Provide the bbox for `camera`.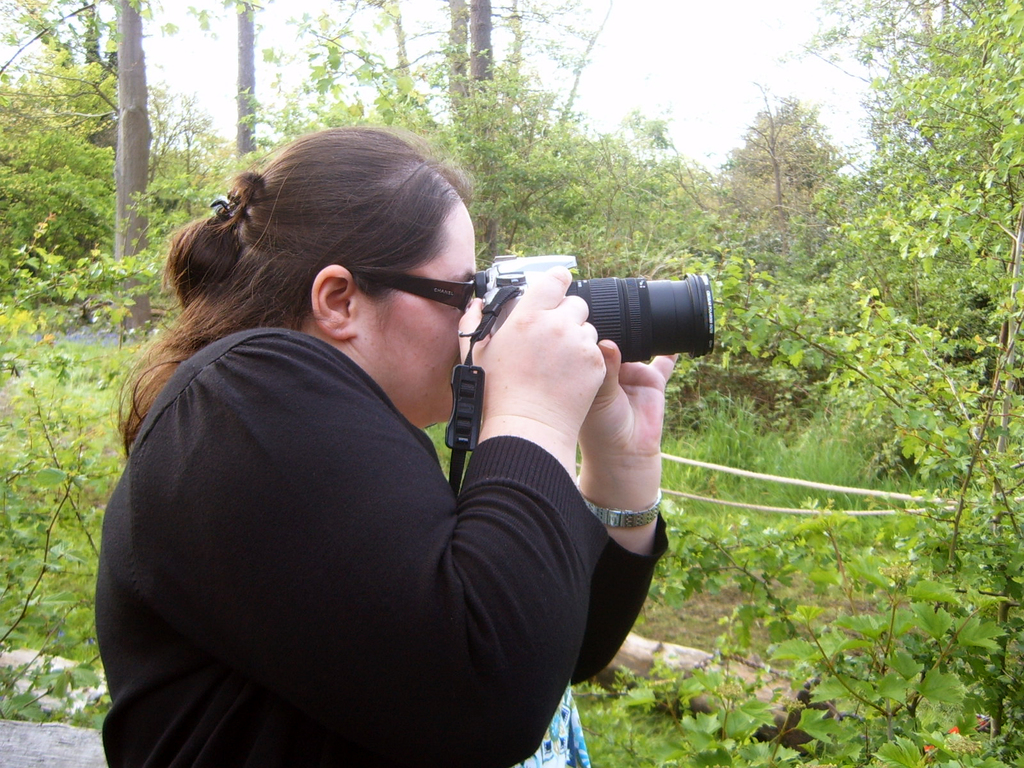
{"left": 445, "top": 253, "right": 684, "bottom": 396}.
